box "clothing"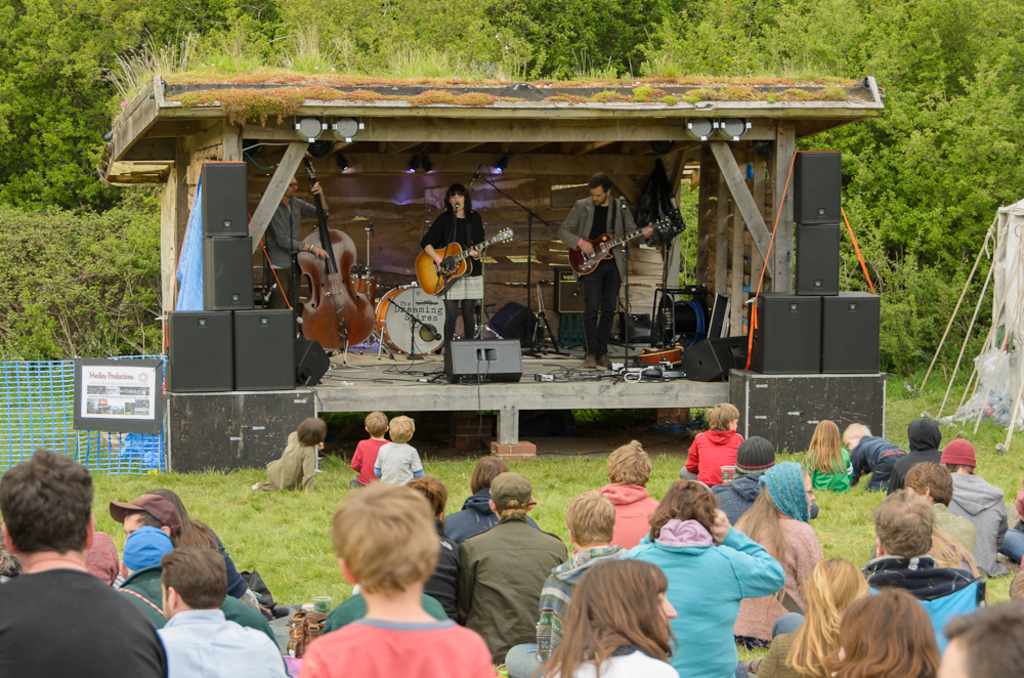
[159, 606, 285, 677]
